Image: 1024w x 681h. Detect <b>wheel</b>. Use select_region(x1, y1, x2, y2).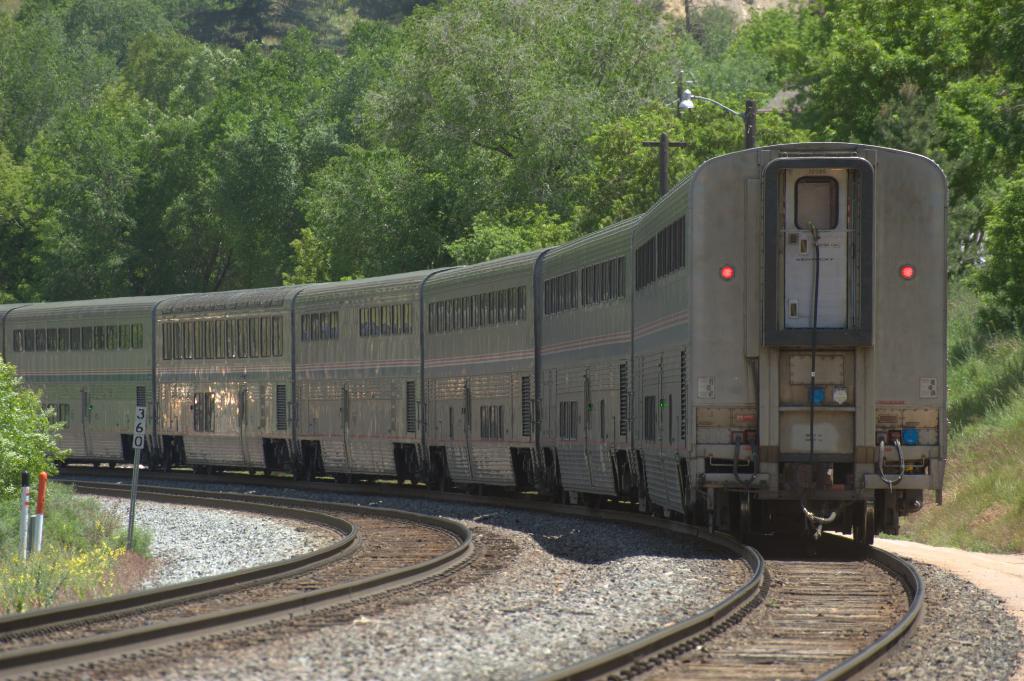
select_region(207, 467, 216, 474).
